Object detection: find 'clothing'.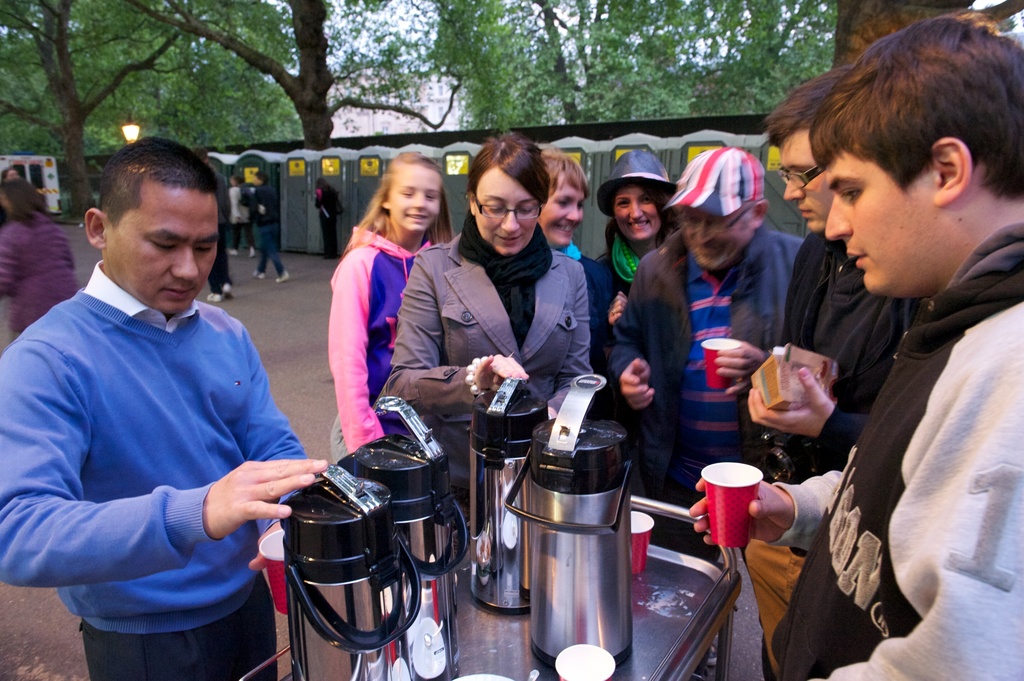
{"left": 330, "top": 221, "right": 424, "bottom": 468}.
